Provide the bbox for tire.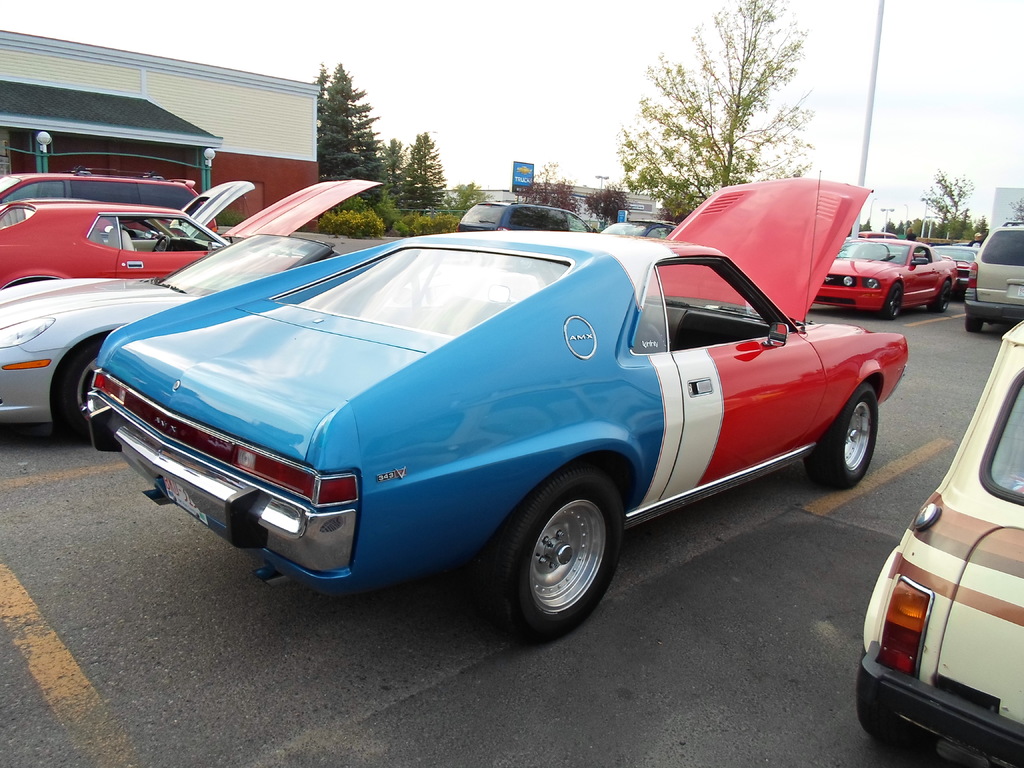
(x1=964, y1=312, x2=982, y2=333).
